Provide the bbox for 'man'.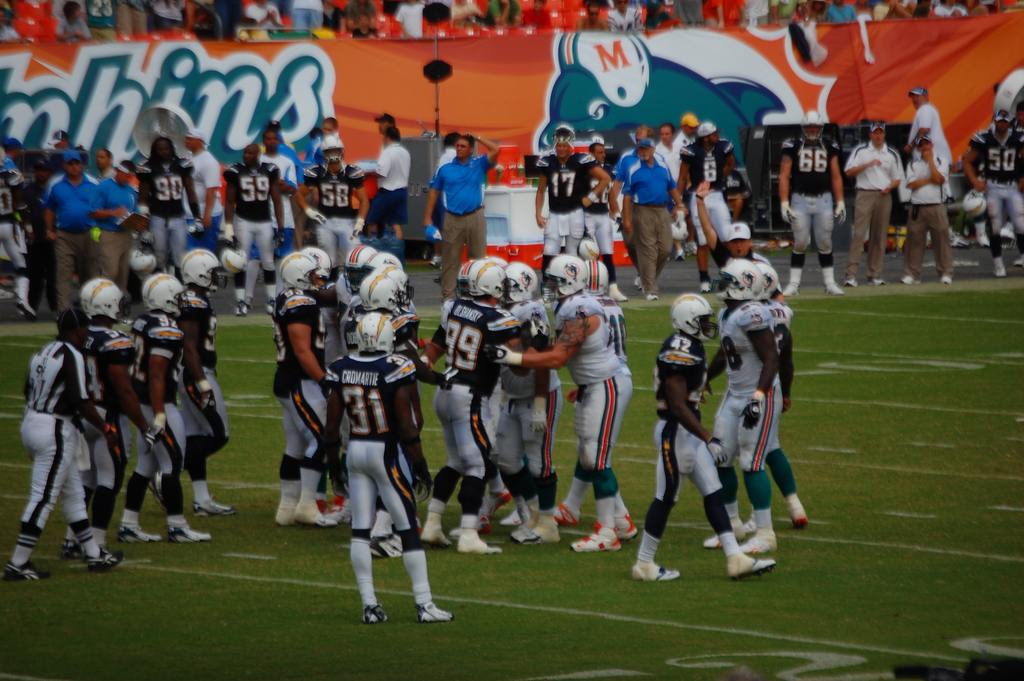
bbox=[61, 274, 159, 554].
